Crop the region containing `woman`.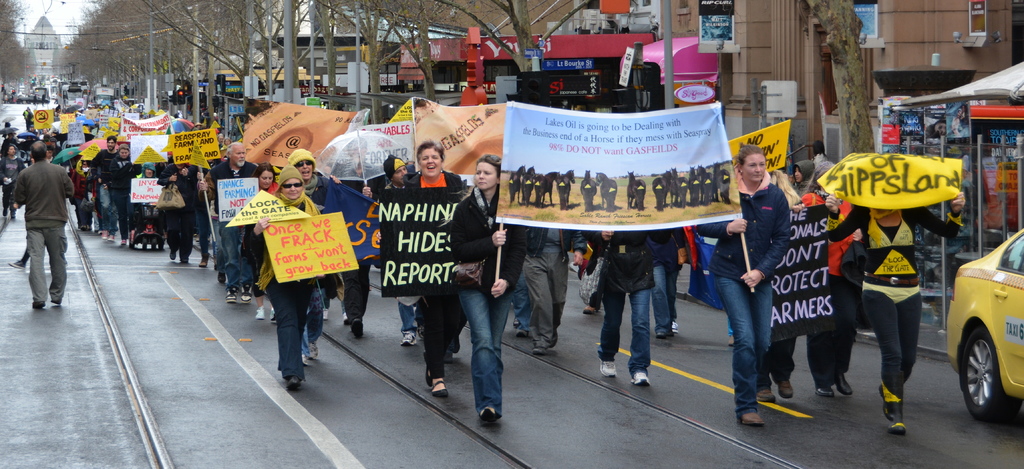
Crop region: 697,138,796,432.
